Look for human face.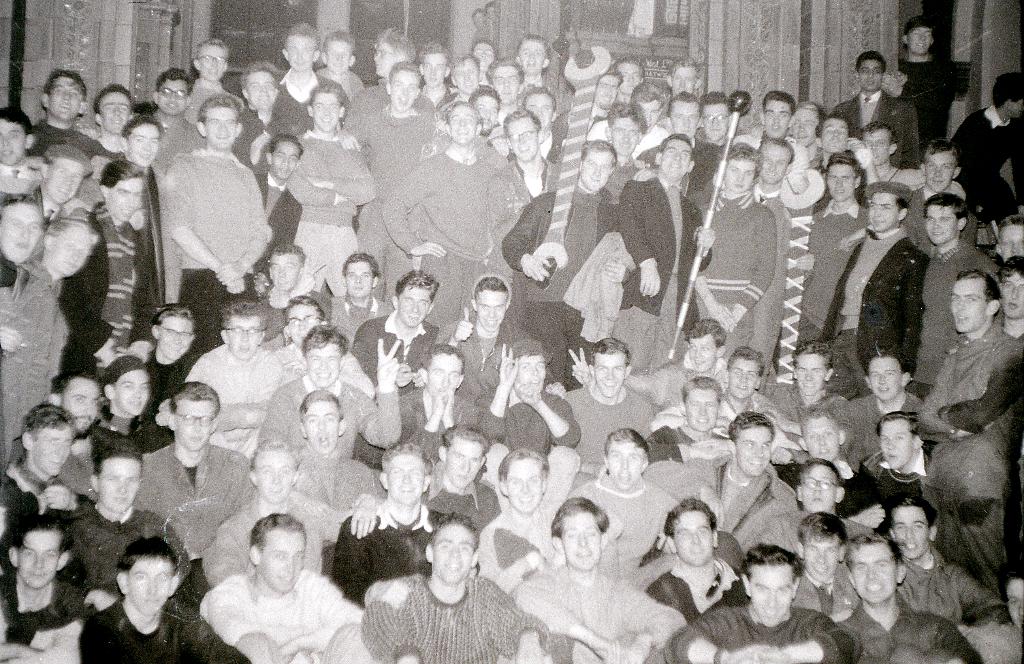
Found: [99,456,140,512].
